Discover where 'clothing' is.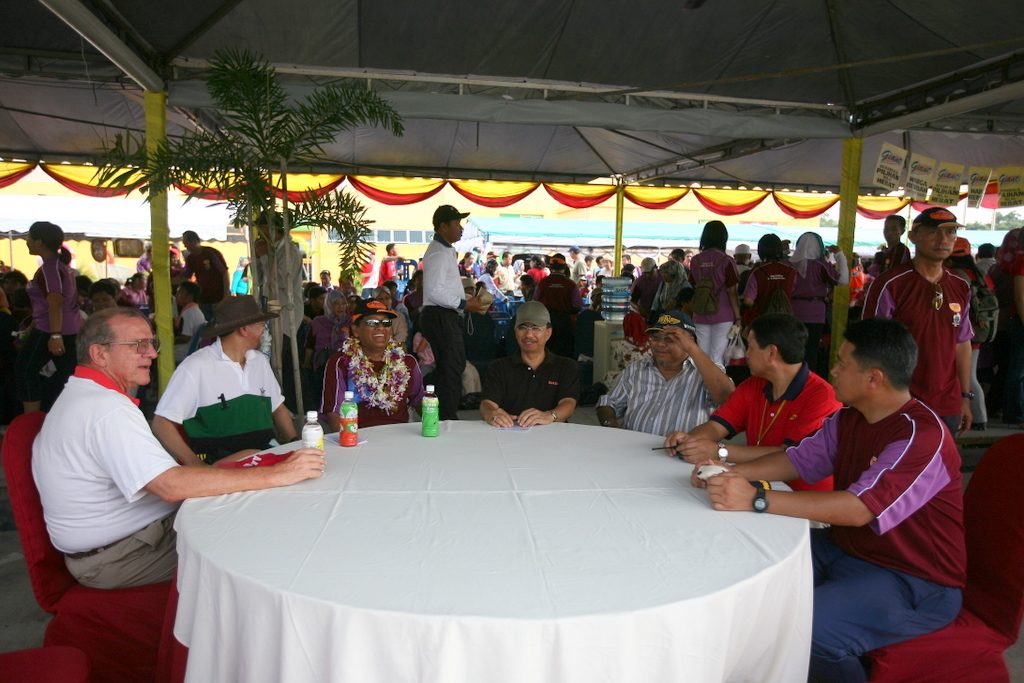
Discovered at bbox=[860, 268, 974, 459].
